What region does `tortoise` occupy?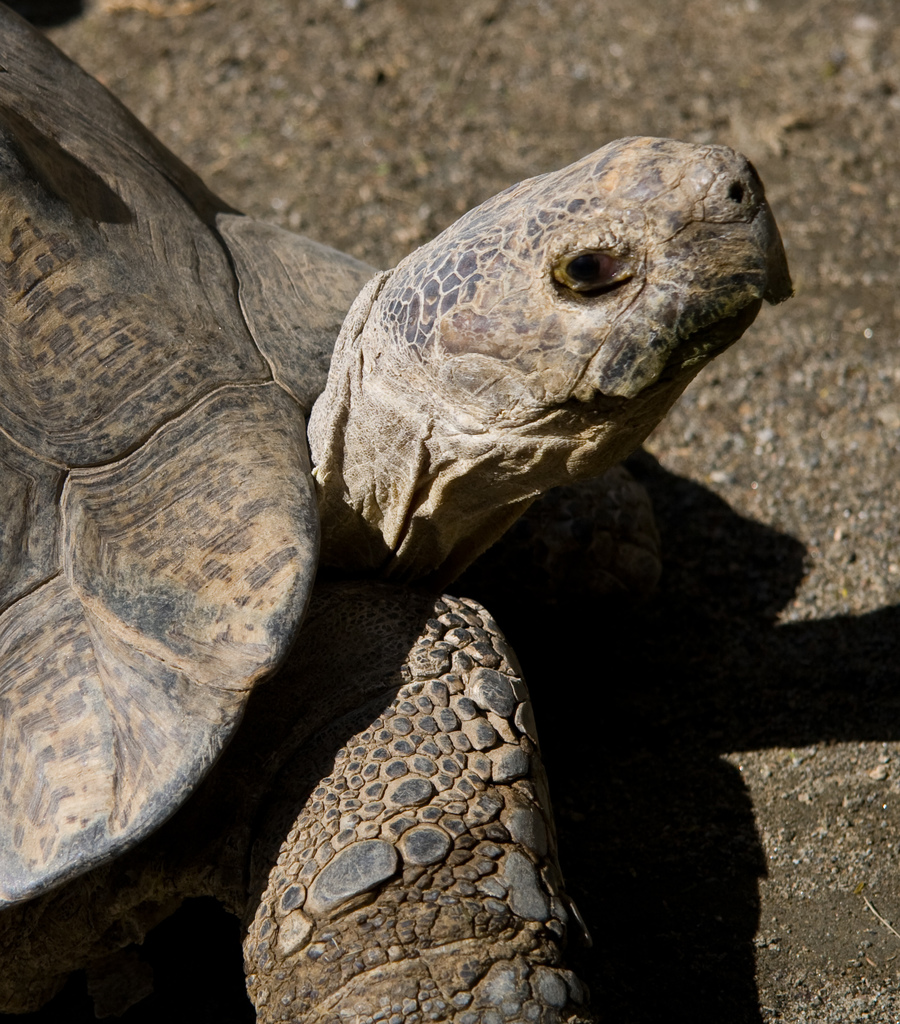
l=0, t=4, r=798, b=1023.
